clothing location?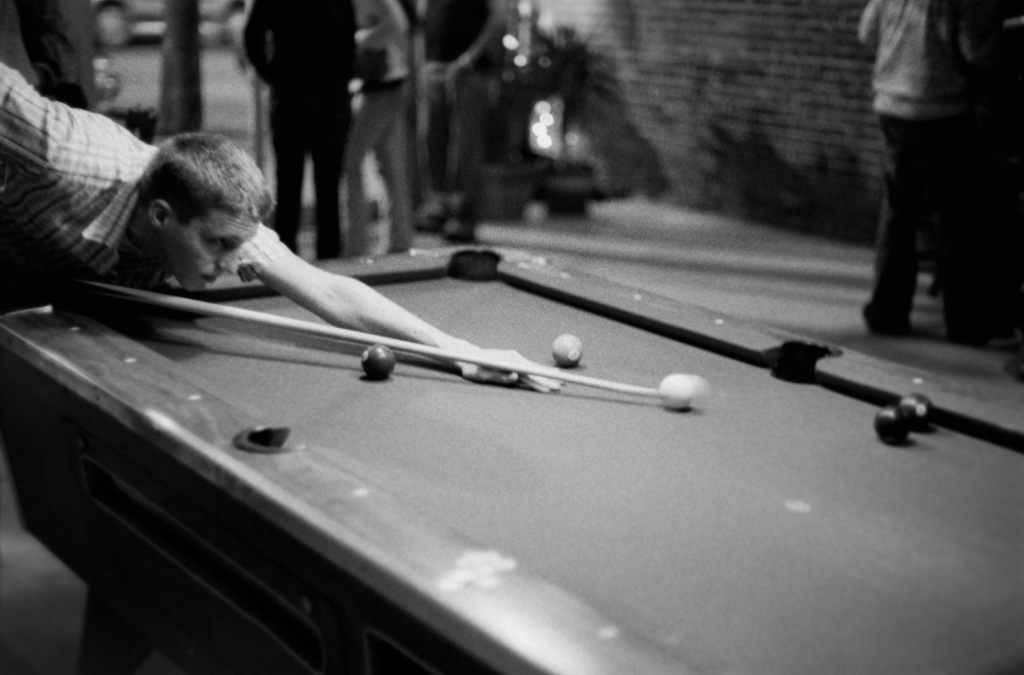
left=243, top=0, right=360, bottom=244
